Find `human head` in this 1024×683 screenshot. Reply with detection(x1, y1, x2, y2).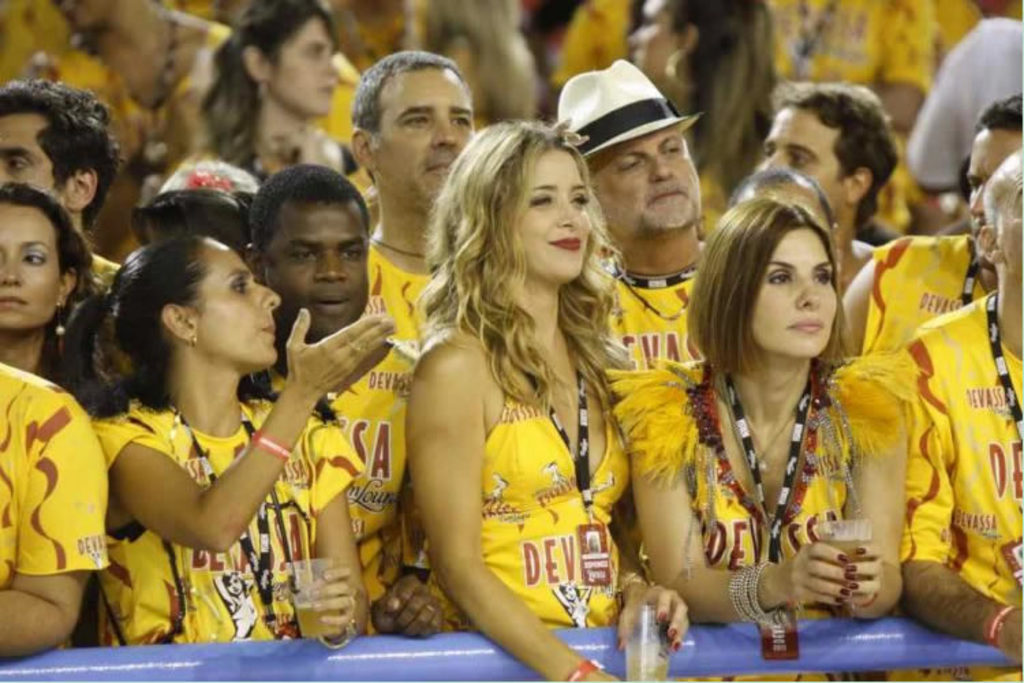
detection(212, 0, 337, 120).
